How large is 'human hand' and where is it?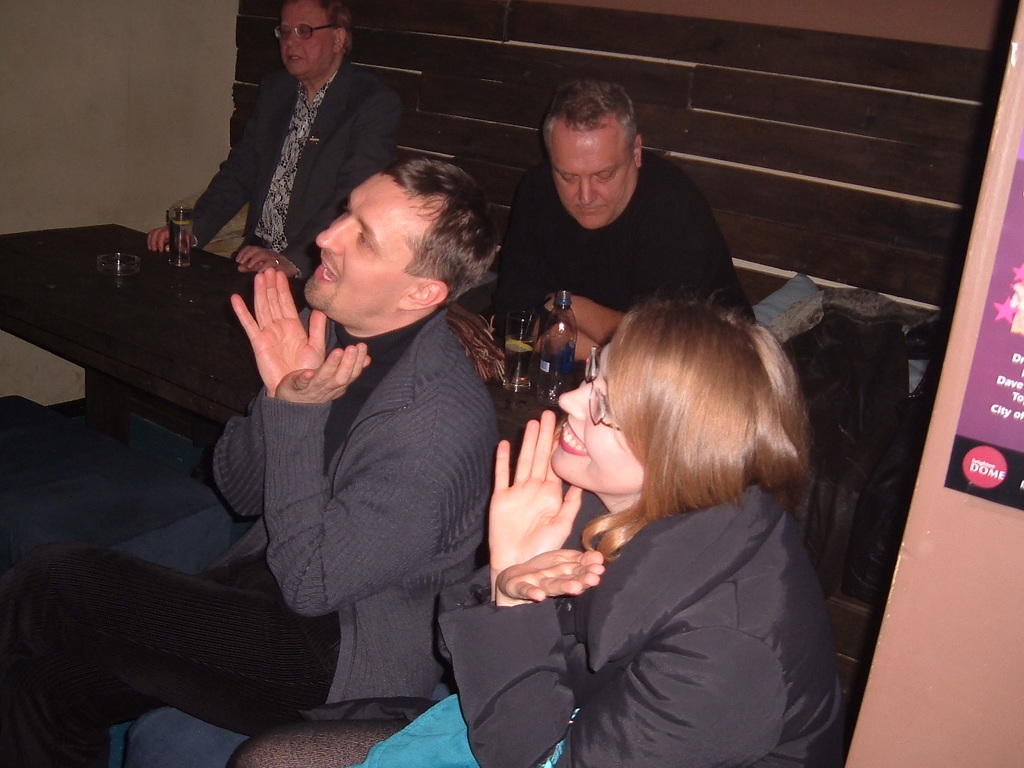
Bounding box: <bbox>274, 342, 374, 406</bbox>.
